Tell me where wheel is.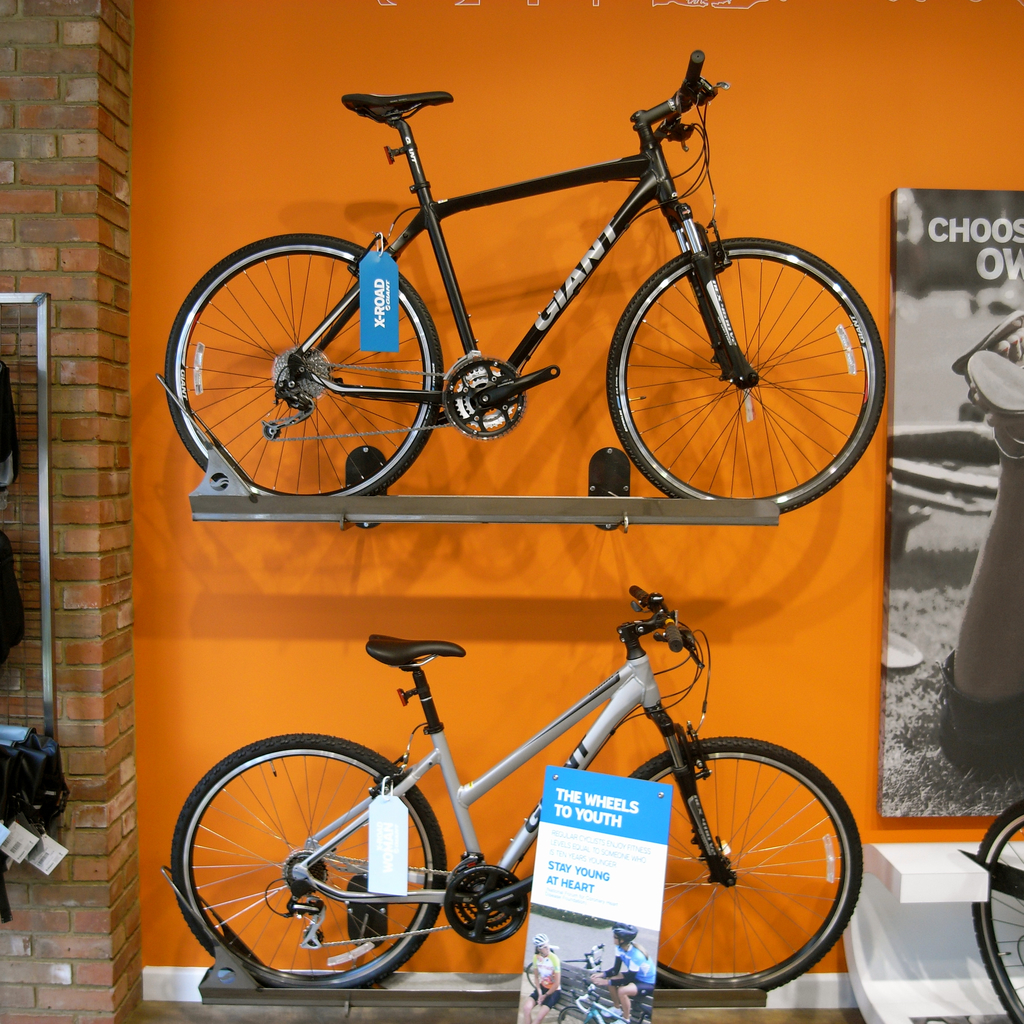
wheel is at bbox=(970, 797, 1023, 1023).
